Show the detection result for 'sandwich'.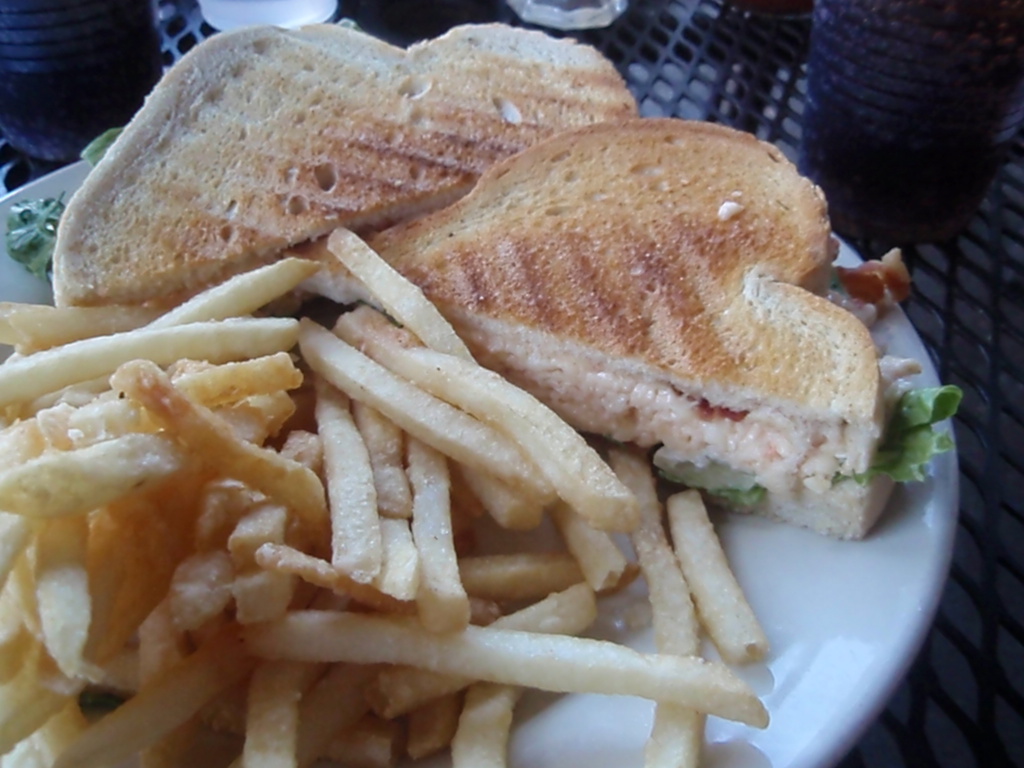
(x1=289, y1=118, x2=961, y2=536).
